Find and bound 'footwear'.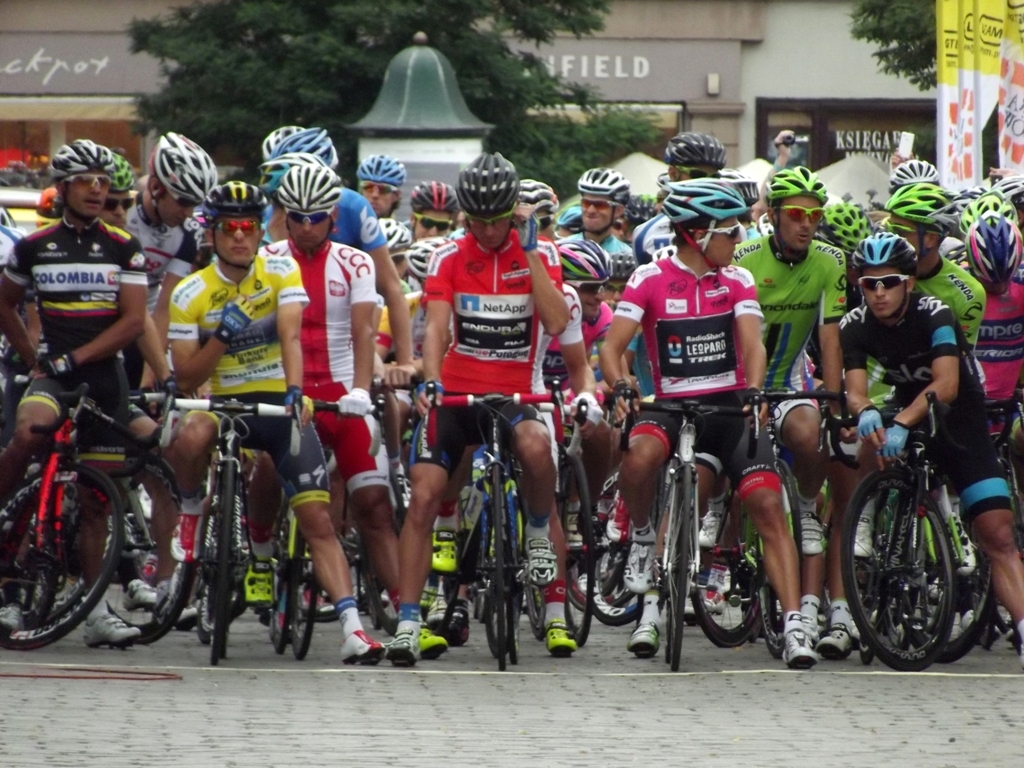
Bound: box=[945, 611, 961, 639].
